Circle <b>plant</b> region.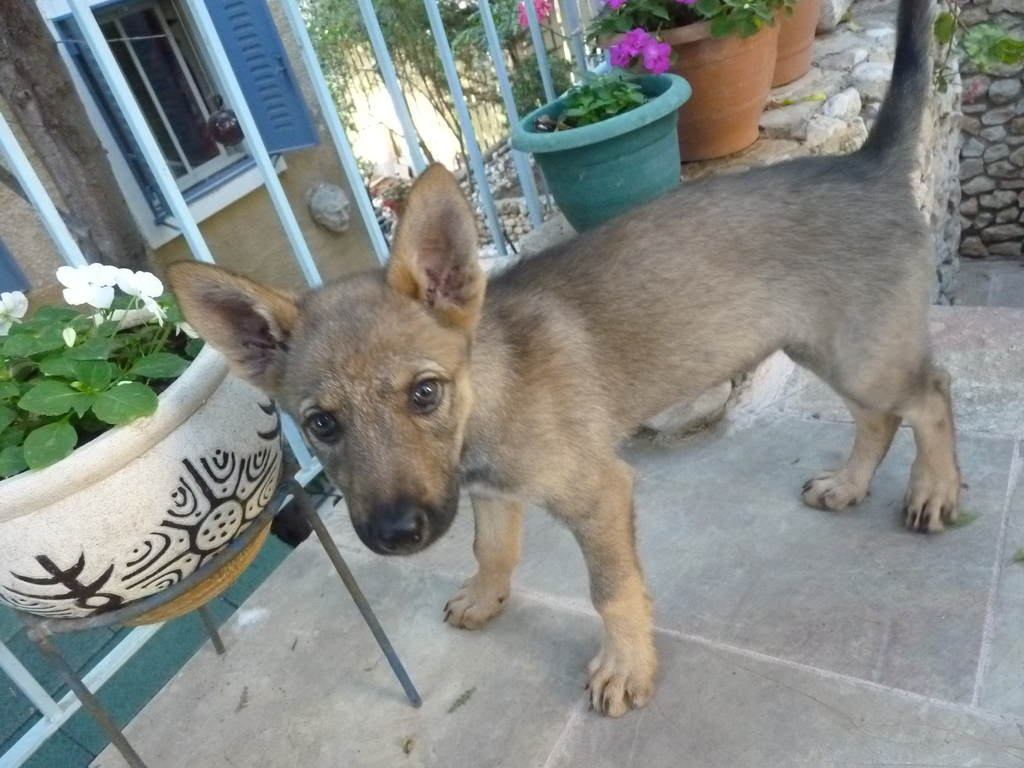
Region: bbox(578, 0, 796, 79).
